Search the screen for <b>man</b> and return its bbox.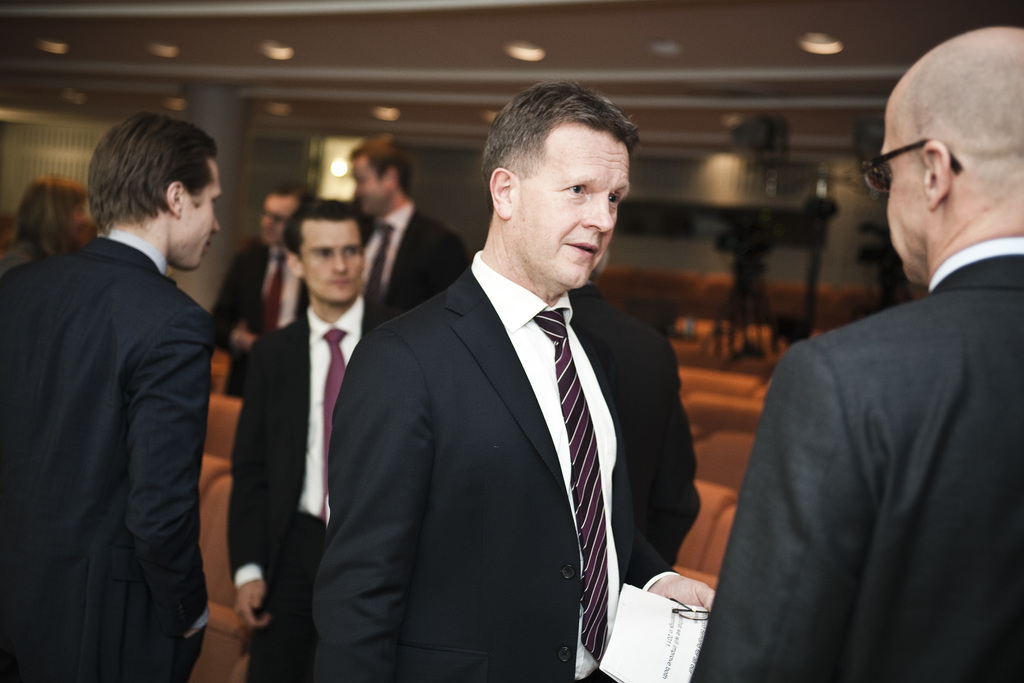
Found: detection(341, 133, 467, 326).
